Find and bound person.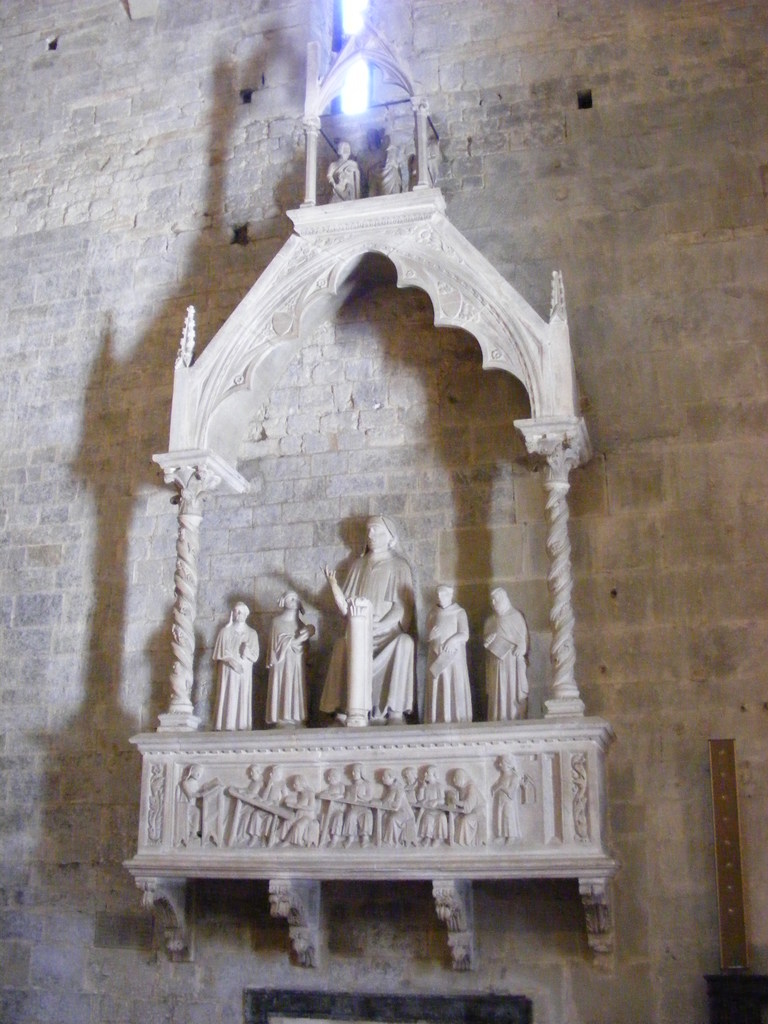
Bound: [275,772,328,839].
